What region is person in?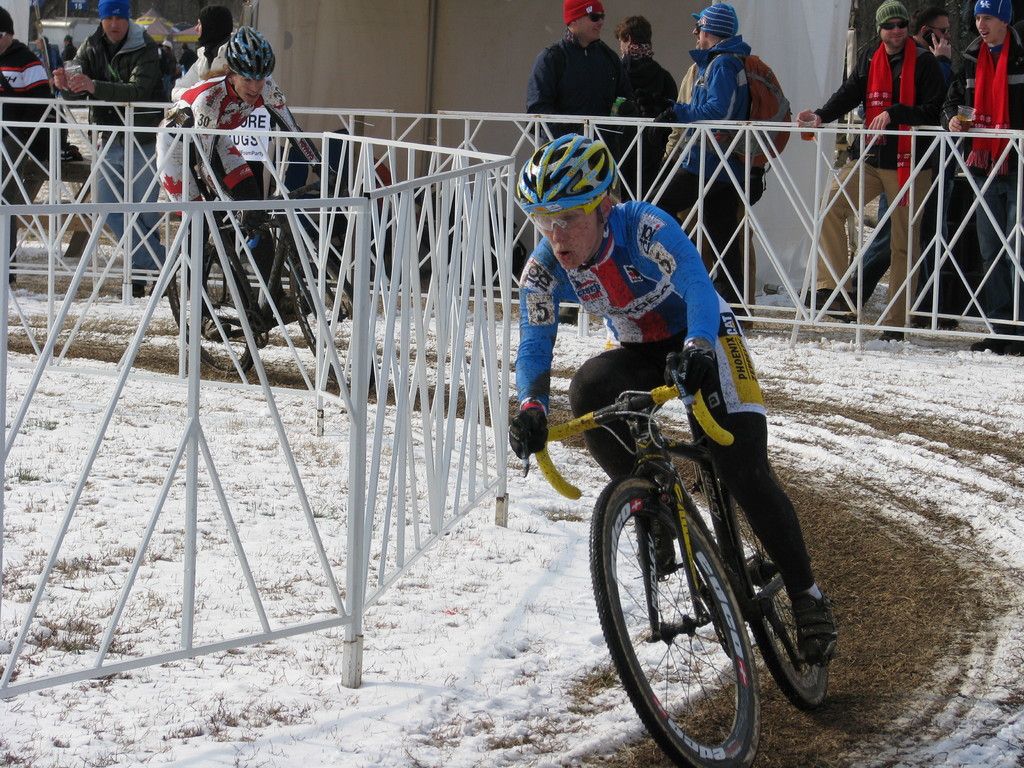
945/0/1023/363.
